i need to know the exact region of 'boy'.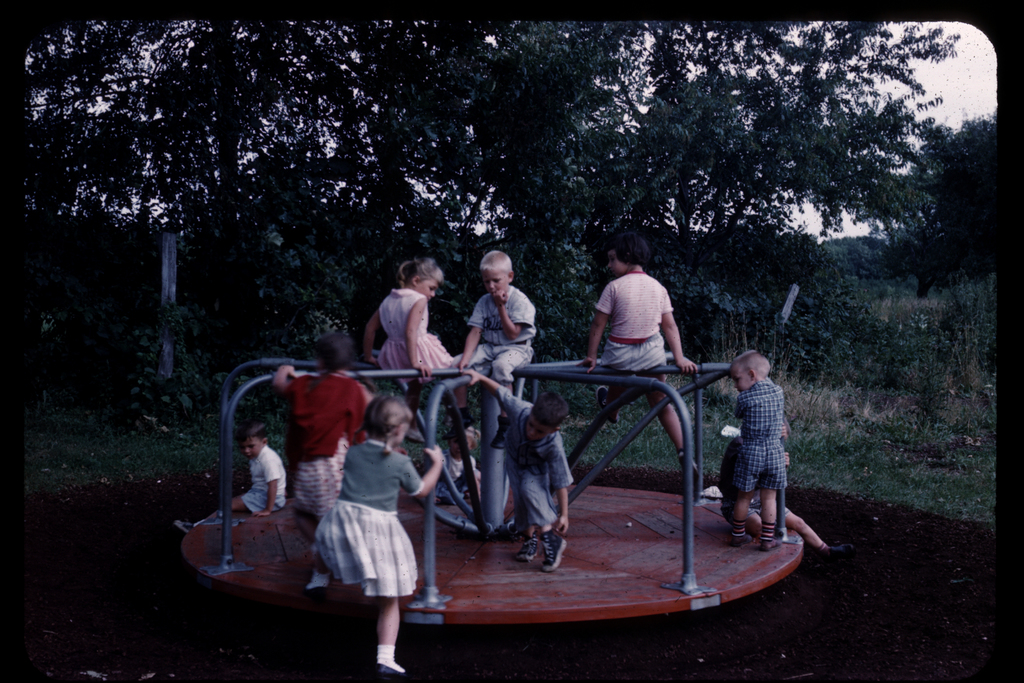
Region: <box>171,420,283,541</box>.
